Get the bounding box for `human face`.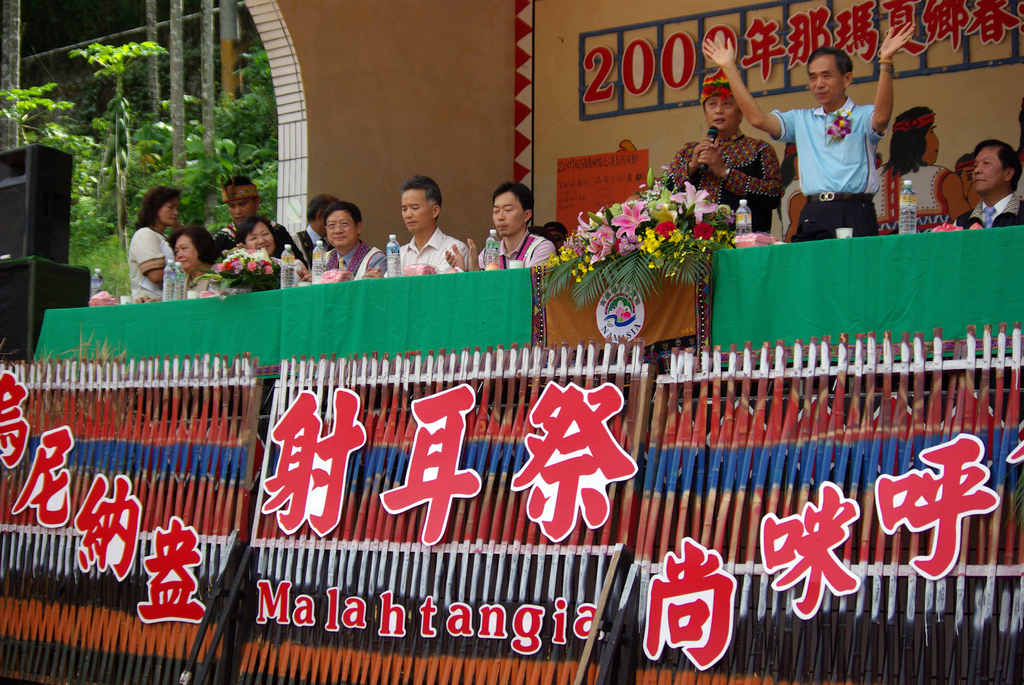
970 148 1004 192.
